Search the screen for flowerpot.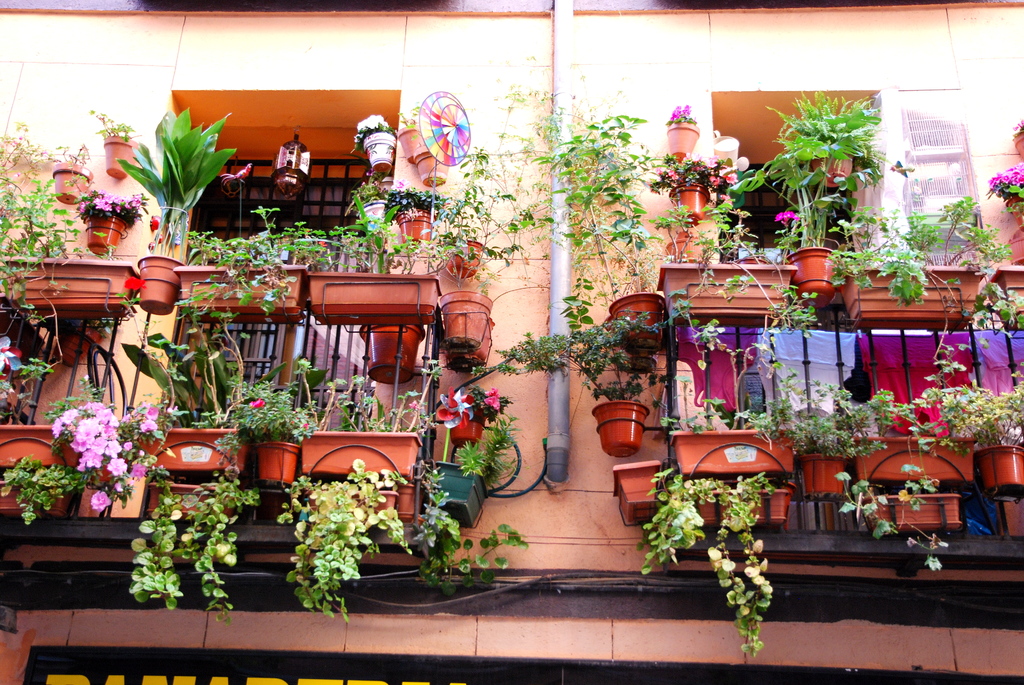
Found at [252,435,299,489].
